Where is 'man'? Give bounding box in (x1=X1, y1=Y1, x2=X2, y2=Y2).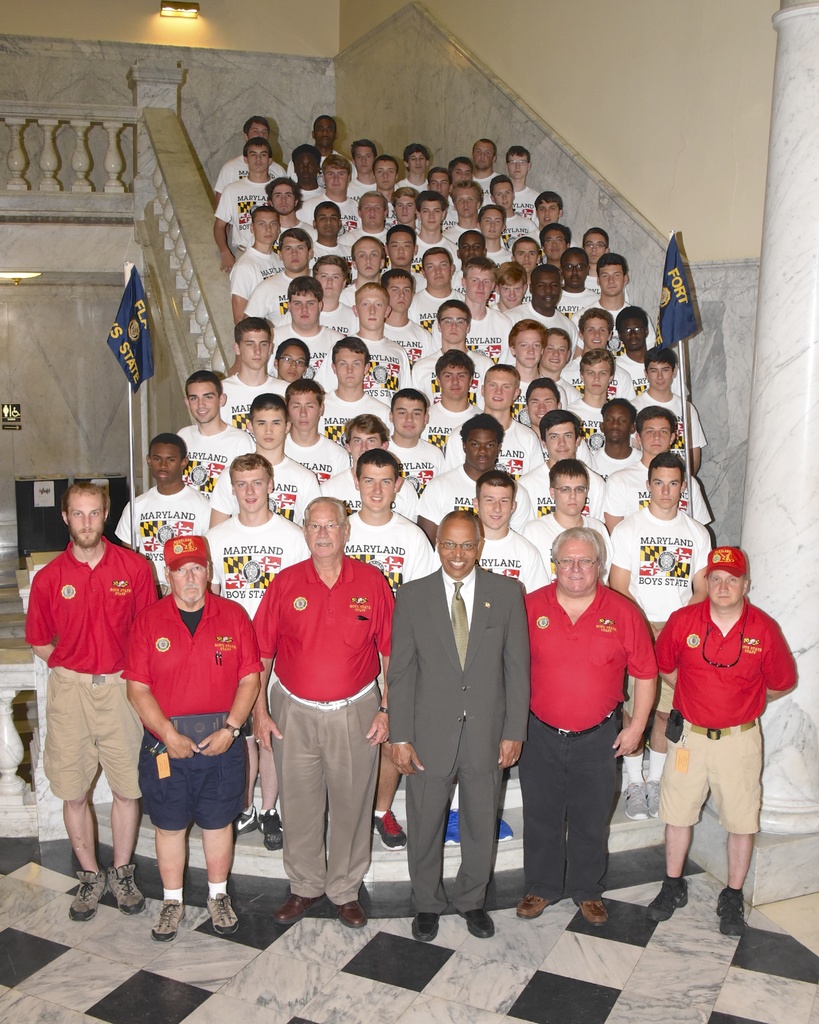
(x1=631, y1=348, x2=704, y2=468).
